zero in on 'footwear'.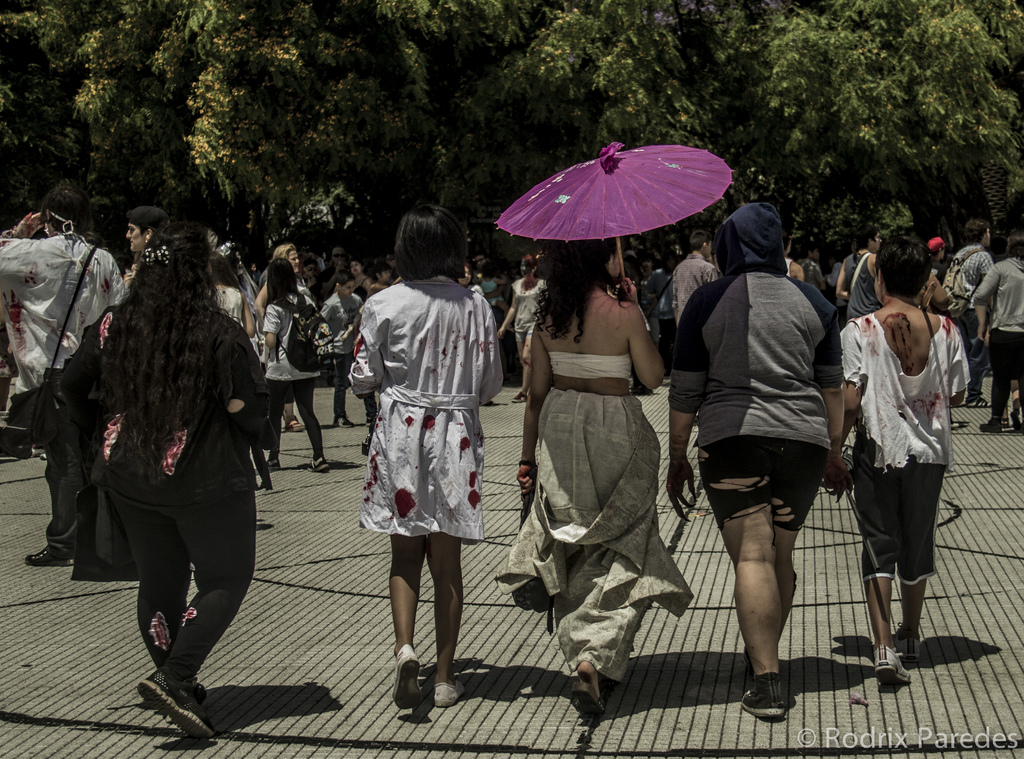
Zeroed in: <box>572,685,609,719</box>.
